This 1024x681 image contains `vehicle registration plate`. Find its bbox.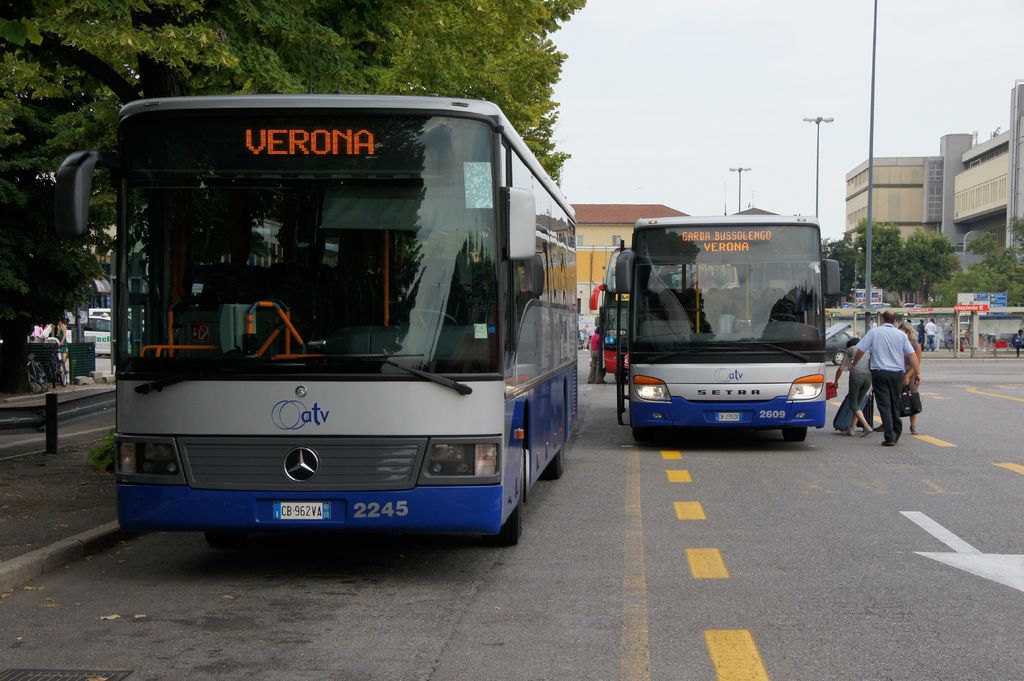
(269,494,332,520).
